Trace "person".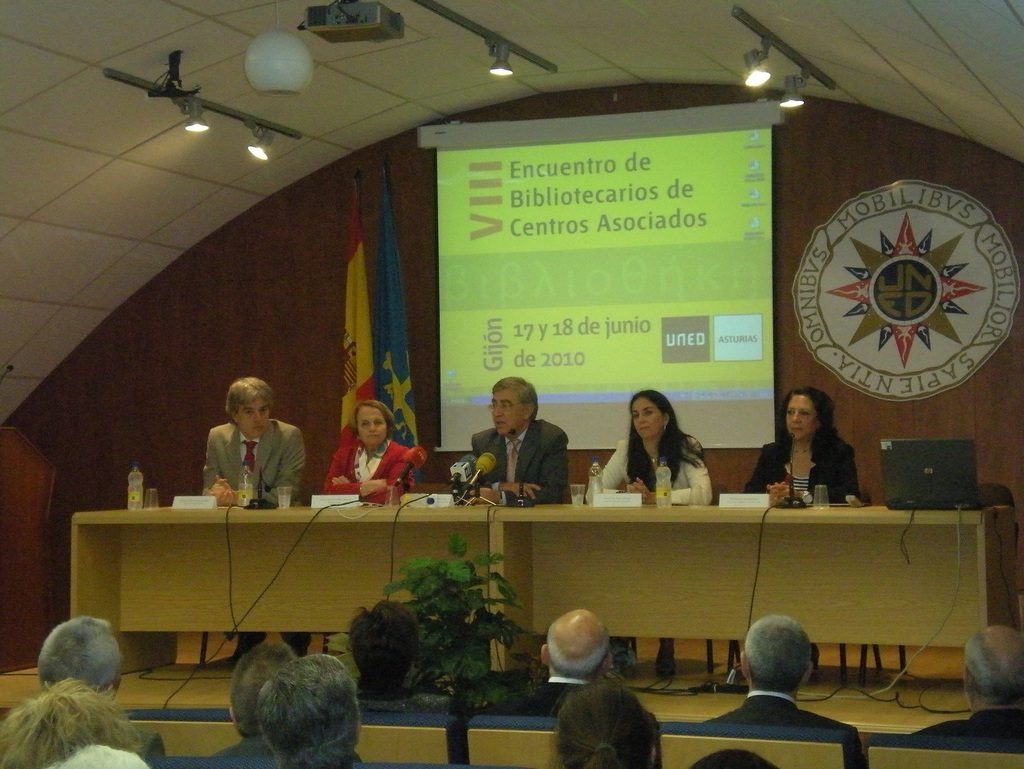
Traced to (325,398,420,502).
